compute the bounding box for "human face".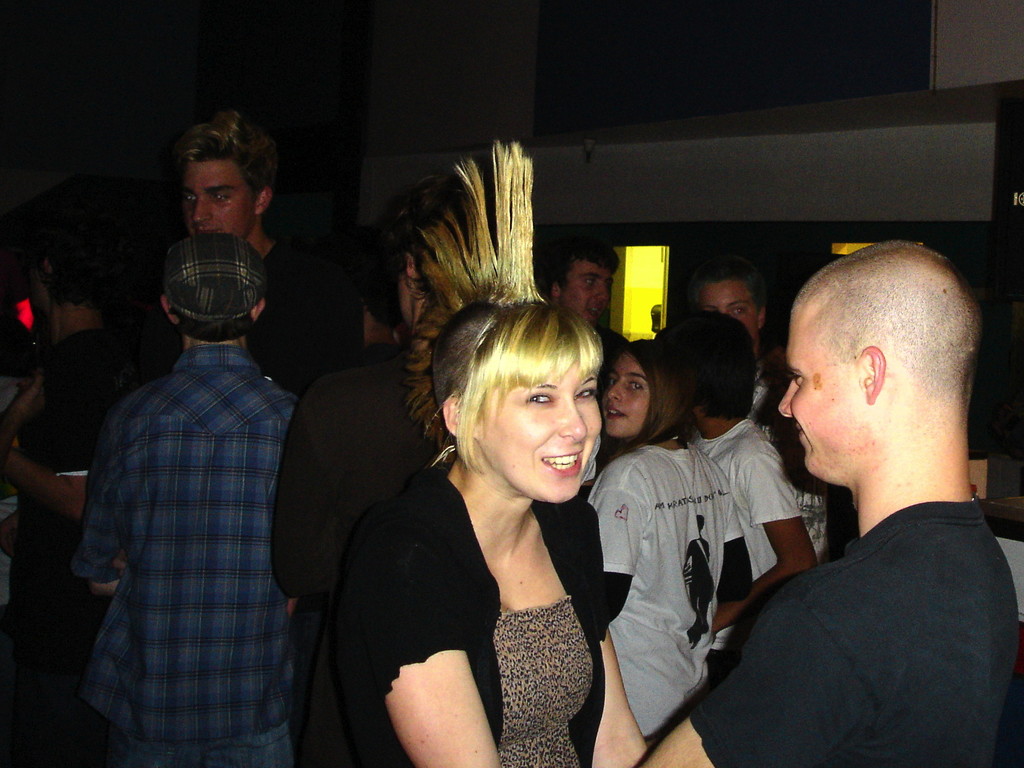
(left=456, top=323, right=615, bottom=507).
